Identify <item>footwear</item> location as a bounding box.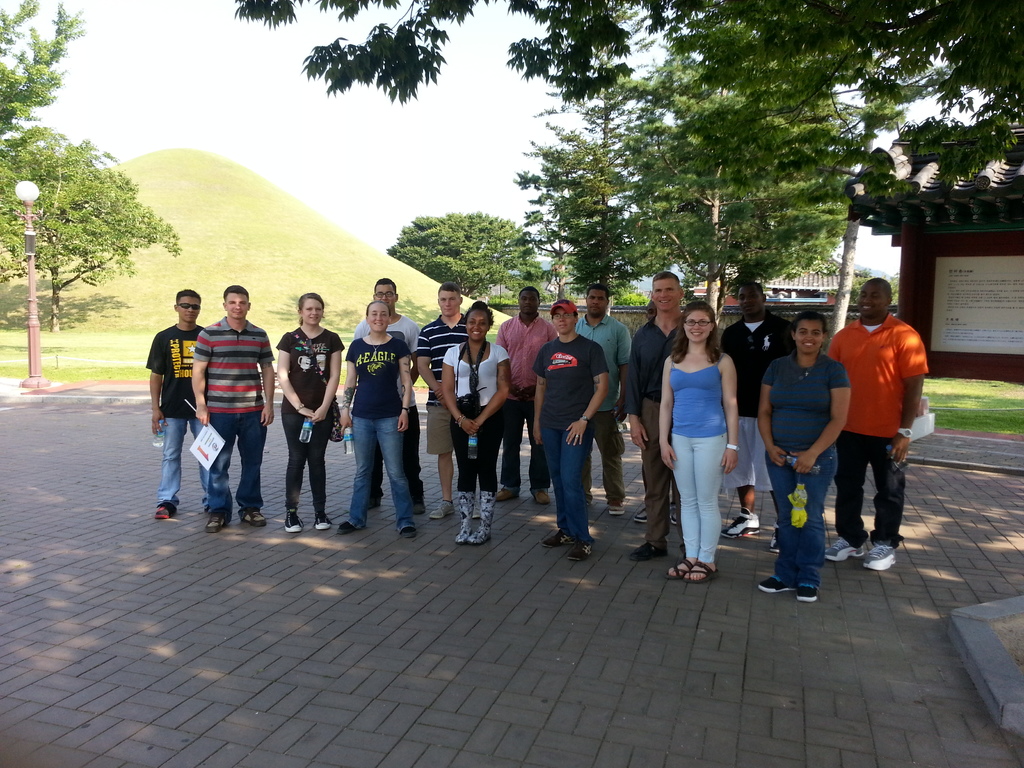
<bbox>862, 542, 897, 573</bbox>.
